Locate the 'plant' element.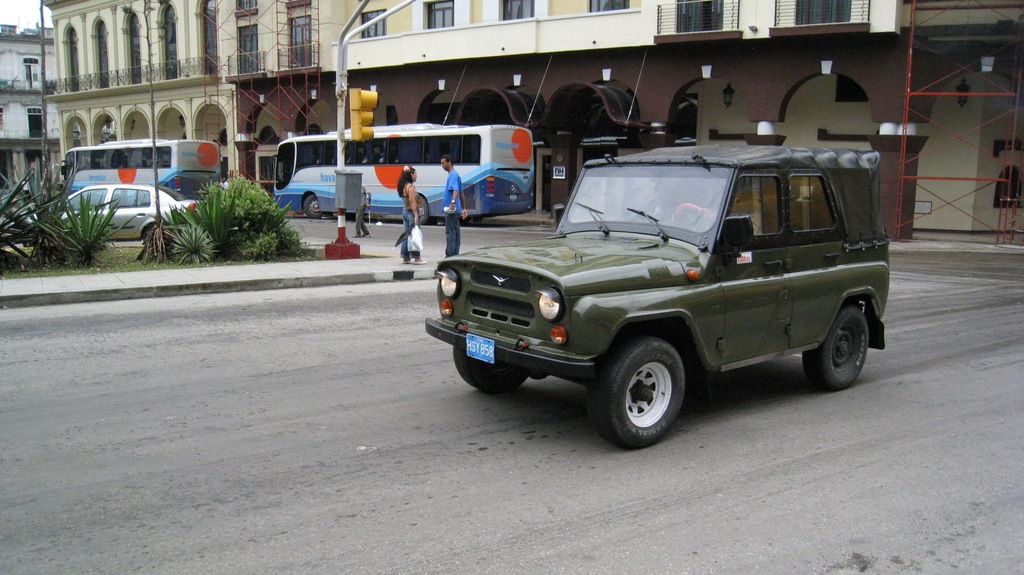
Element bbox: (214, 174, 283, 223).
